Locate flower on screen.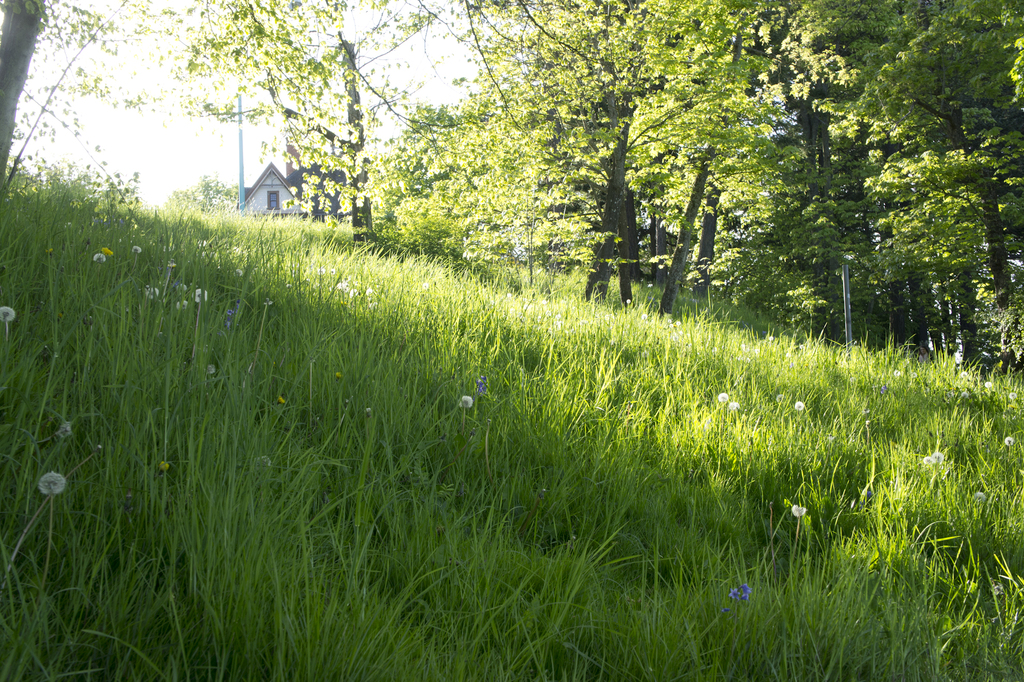
On screen at select_region(104, 247, 115, 257).
